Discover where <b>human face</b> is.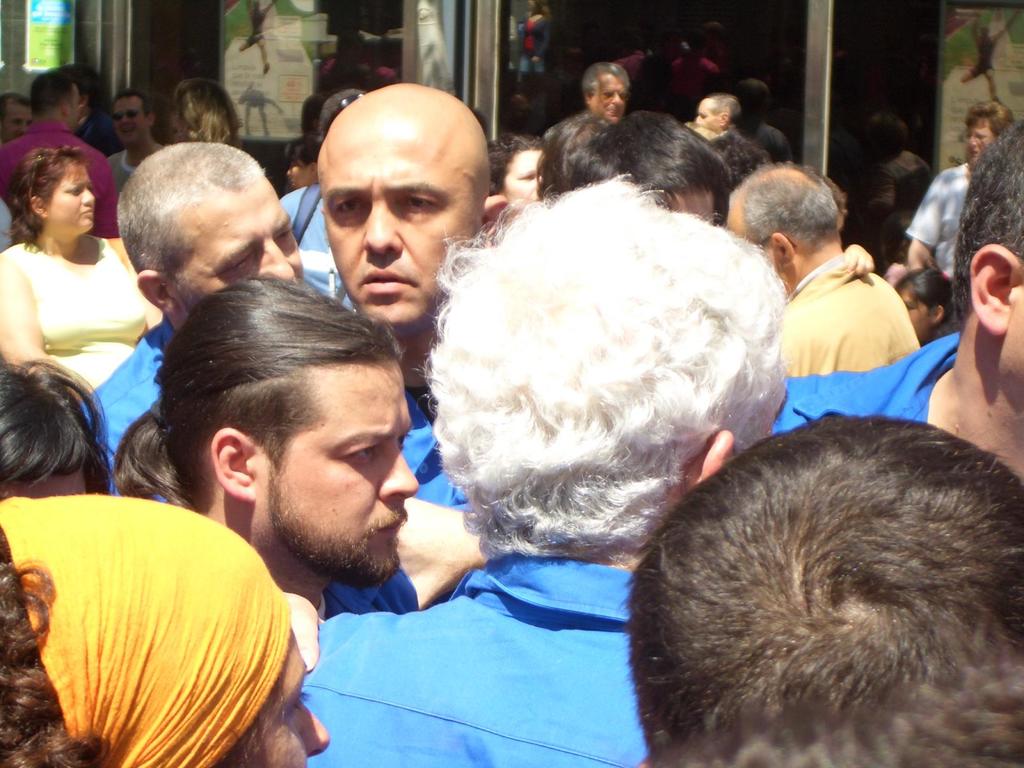
Discovered at detection(323, 143, 476, 330).
